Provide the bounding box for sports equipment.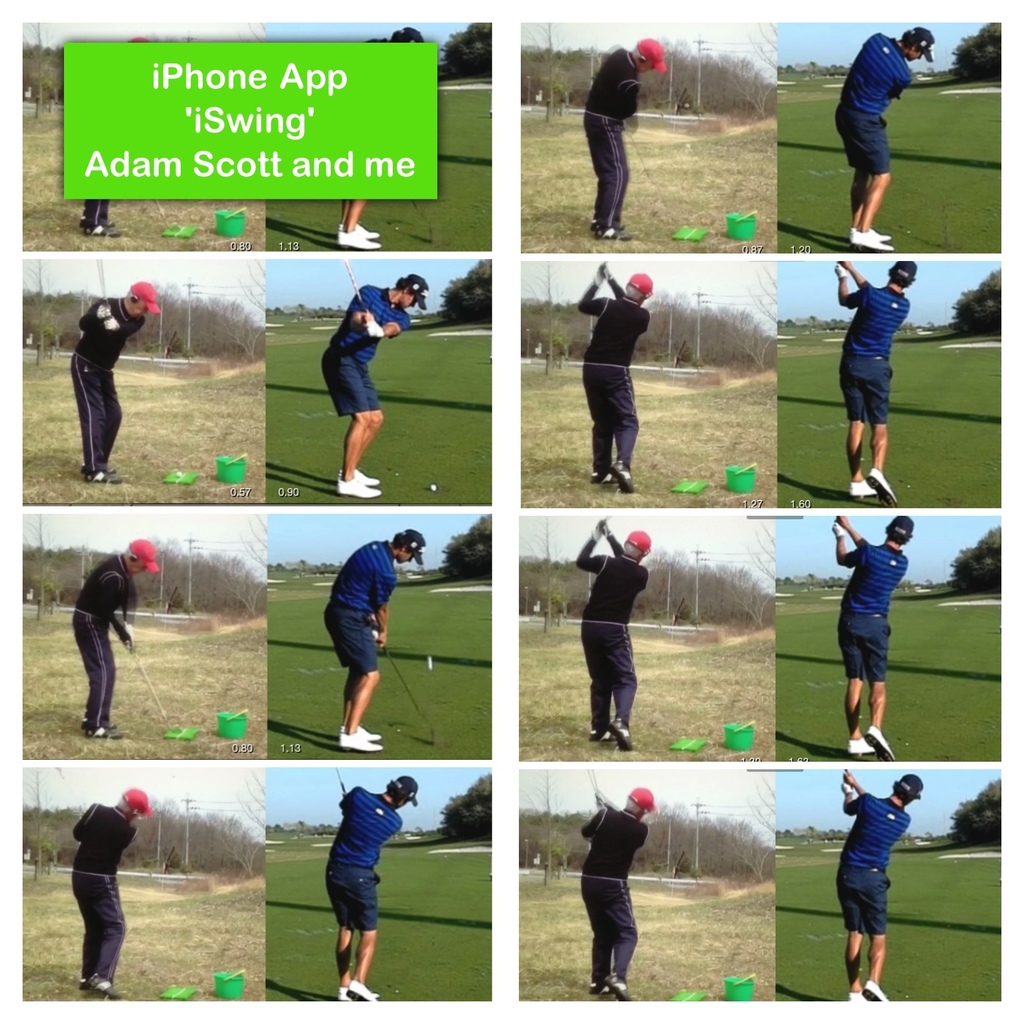
box(86, 975, 126, 1004).
